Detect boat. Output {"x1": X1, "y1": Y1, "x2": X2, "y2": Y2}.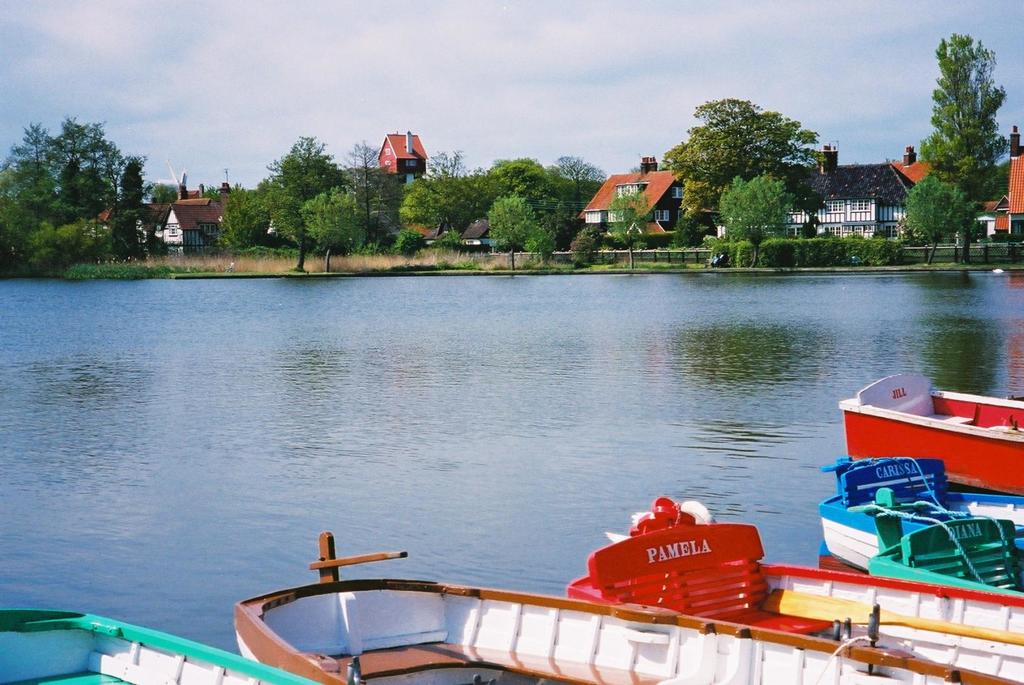
{"x1": 867, "y1": 513, "x2": 1023, "y2": 601}.
